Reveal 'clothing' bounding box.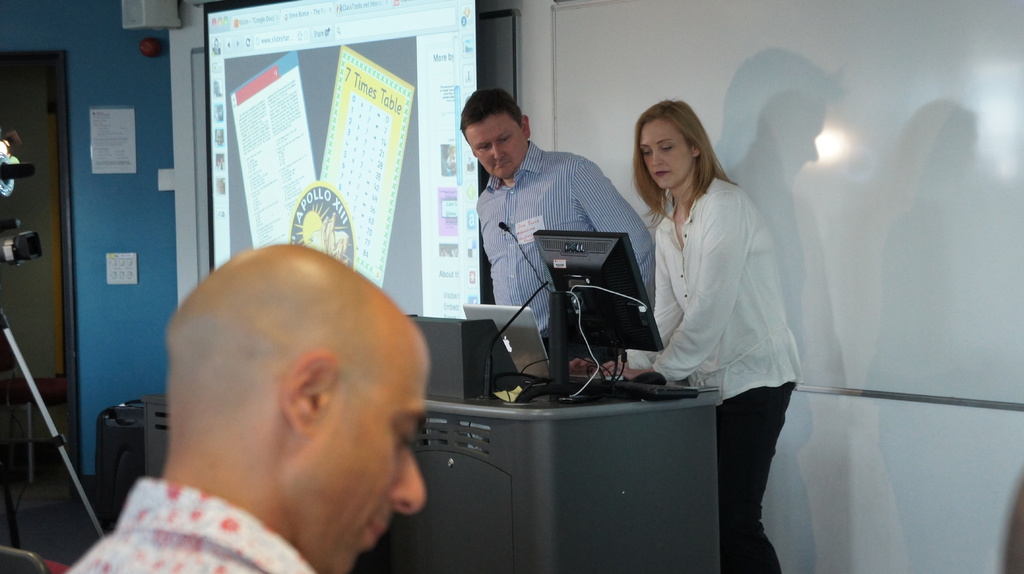
Revealed: x1=472 y1=138 x2=664 y2=362.
